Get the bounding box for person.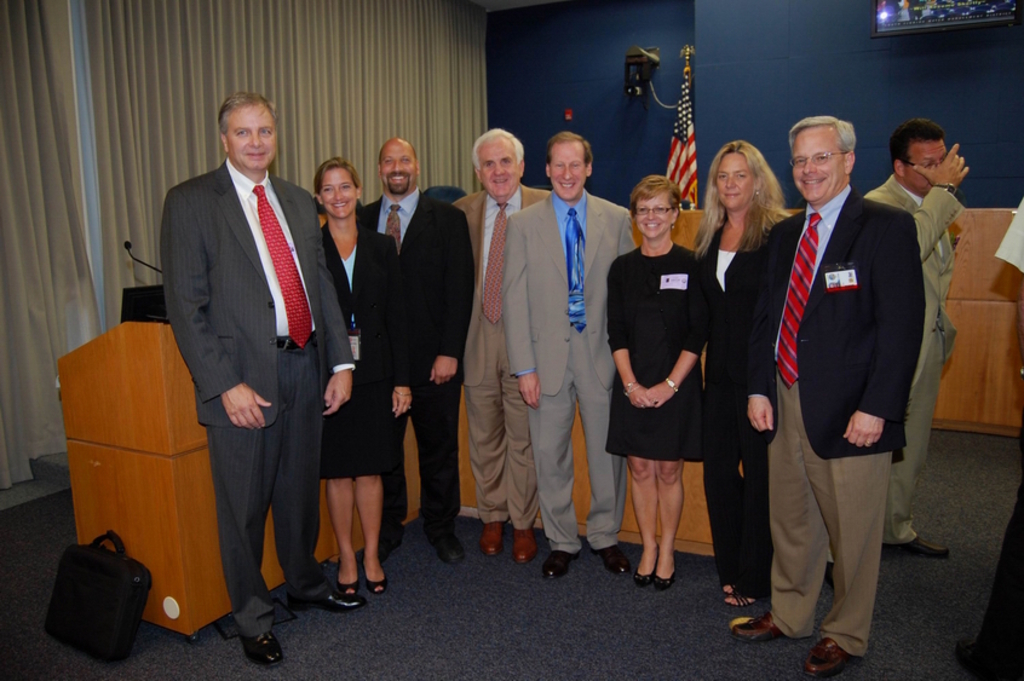
{"left": 863, "top": 116, "right": 971, "bottom": 552}.
